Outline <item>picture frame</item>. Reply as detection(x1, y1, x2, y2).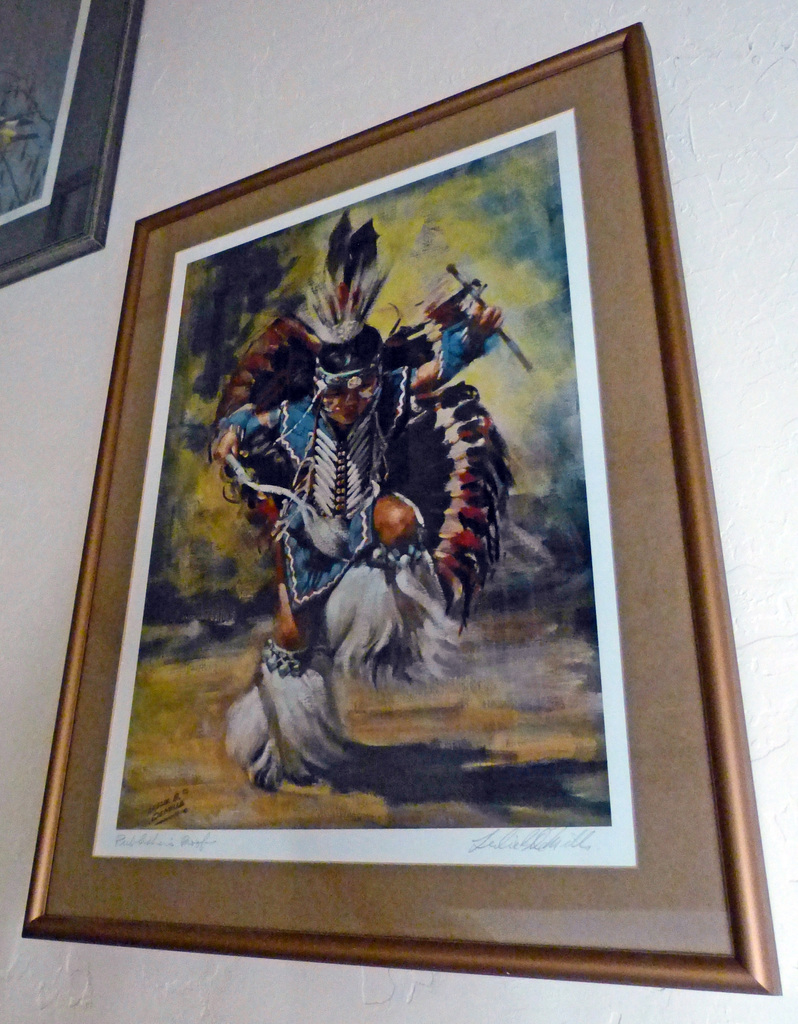
detection(0, 0, 145, 285).
